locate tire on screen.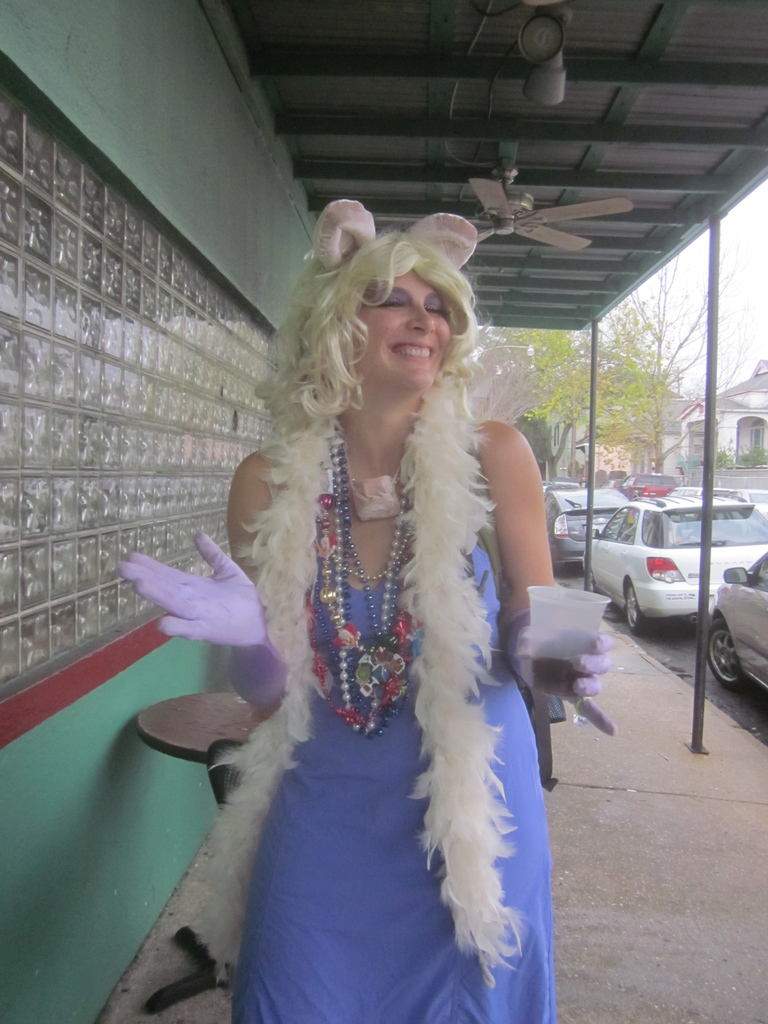
On screen at left=587, top=569, right=594, bottom=592.
